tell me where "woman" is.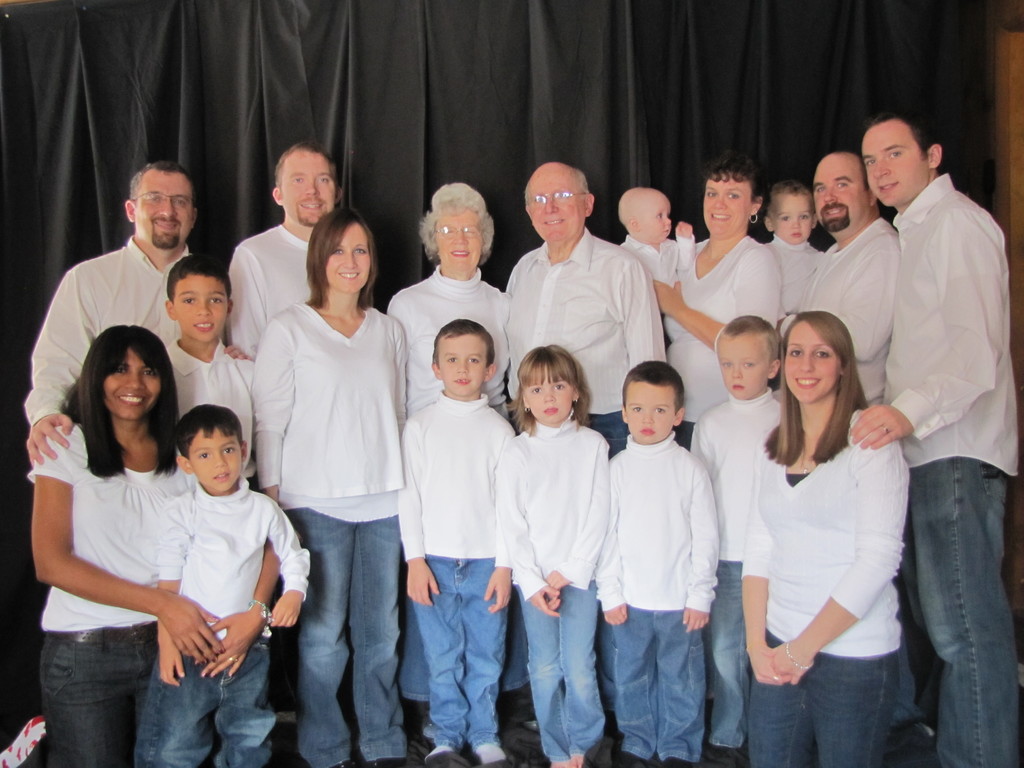
"woman" is at [x1=735, y1=308, x2=909, y2=767].
